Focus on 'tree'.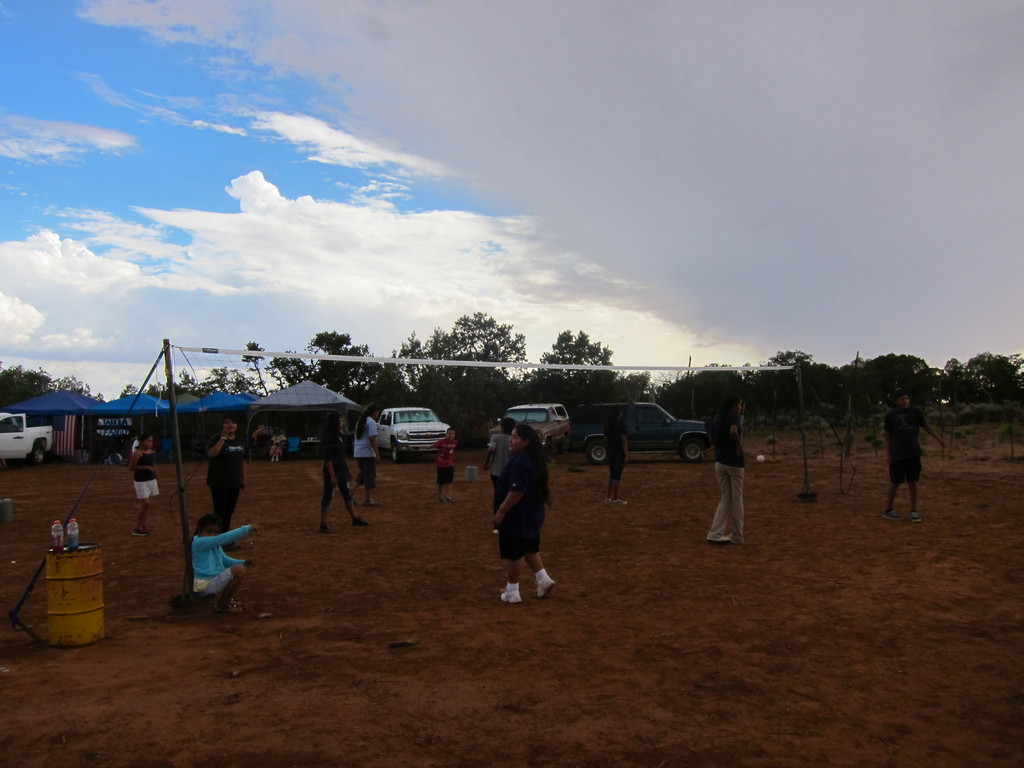
Focused at 395:303:547:414.
